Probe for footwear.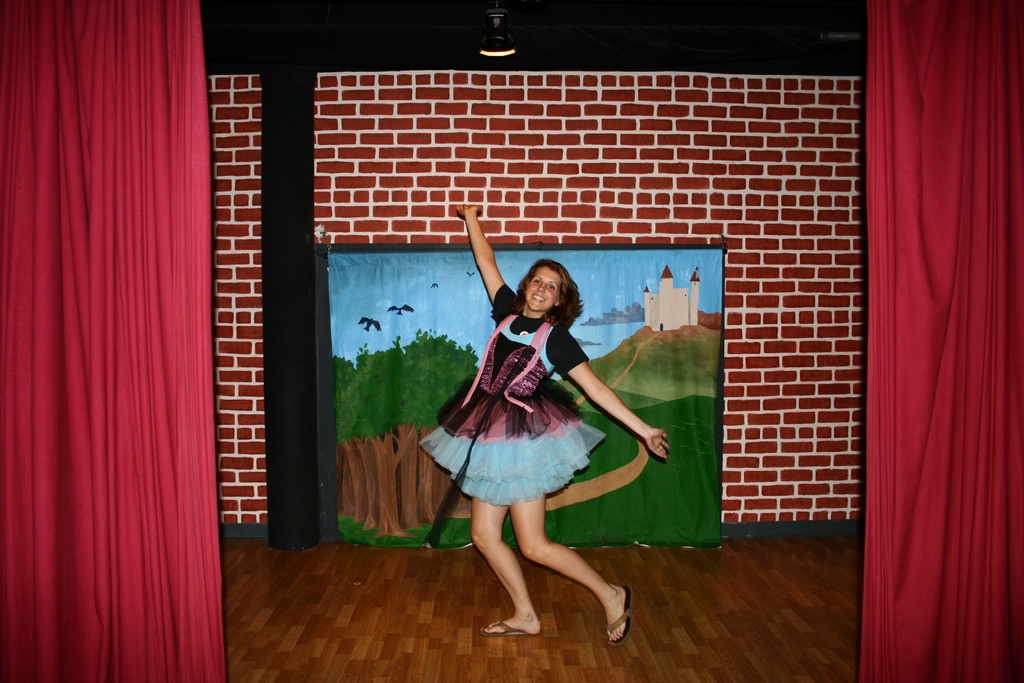
Probe result: [604, 588, 632, 641].
